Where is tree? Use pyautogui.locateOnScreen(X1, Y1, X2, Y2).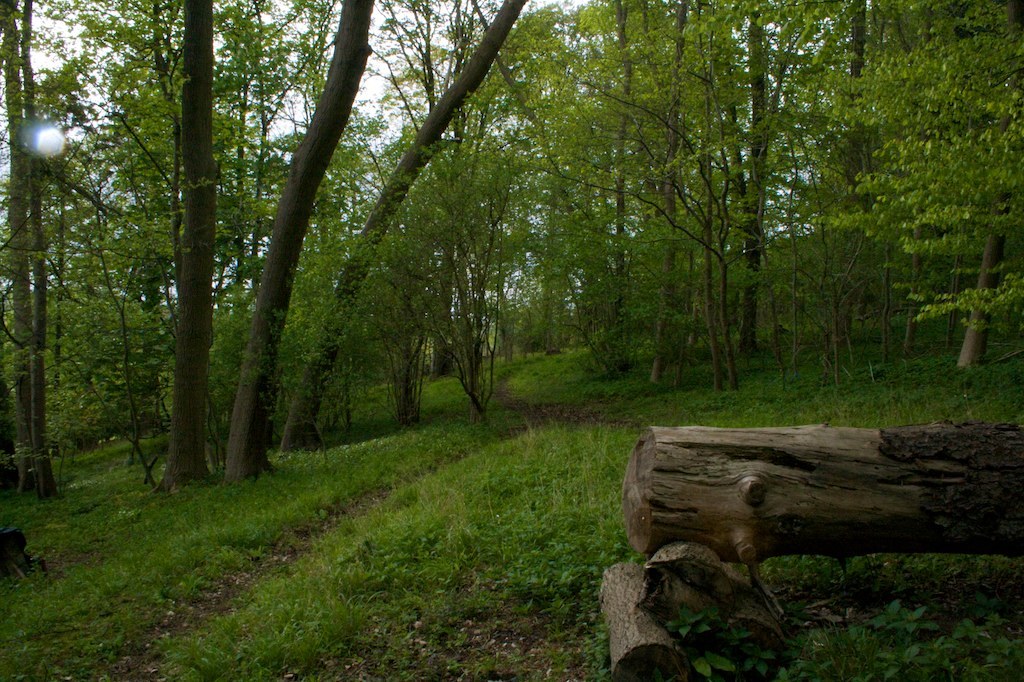
pyautogui.locateOnScreen(520, 29, 847, 395).
